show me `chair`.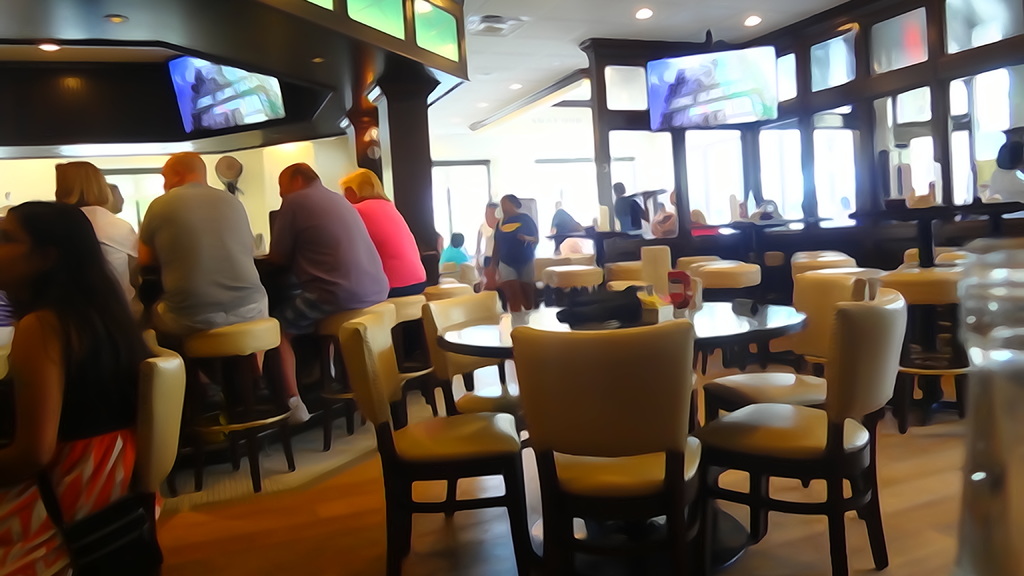
`chair` is here: l=56, t=343, r=186, b=575.
